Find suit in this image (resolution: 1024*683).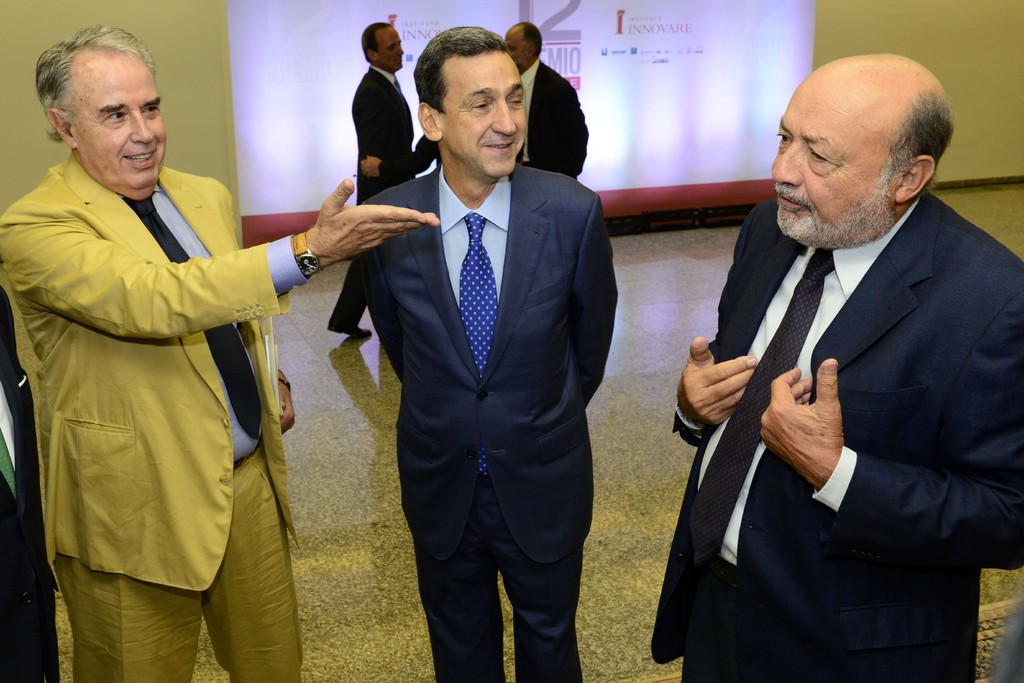
{"left": 0, "top": 290, "right": 63, "bottom": 681}.
